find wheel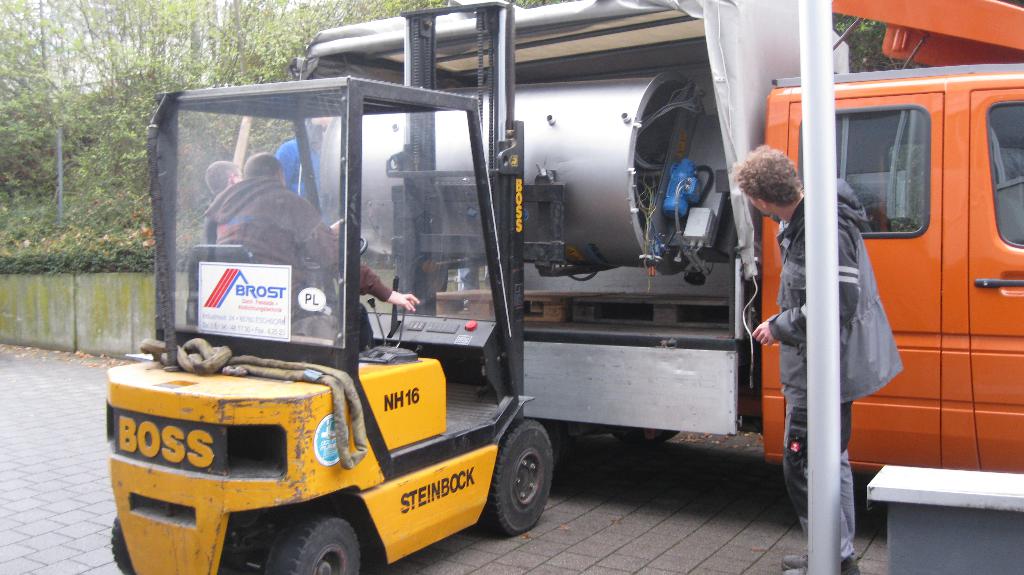
rect(295, 226, 371, 277)
